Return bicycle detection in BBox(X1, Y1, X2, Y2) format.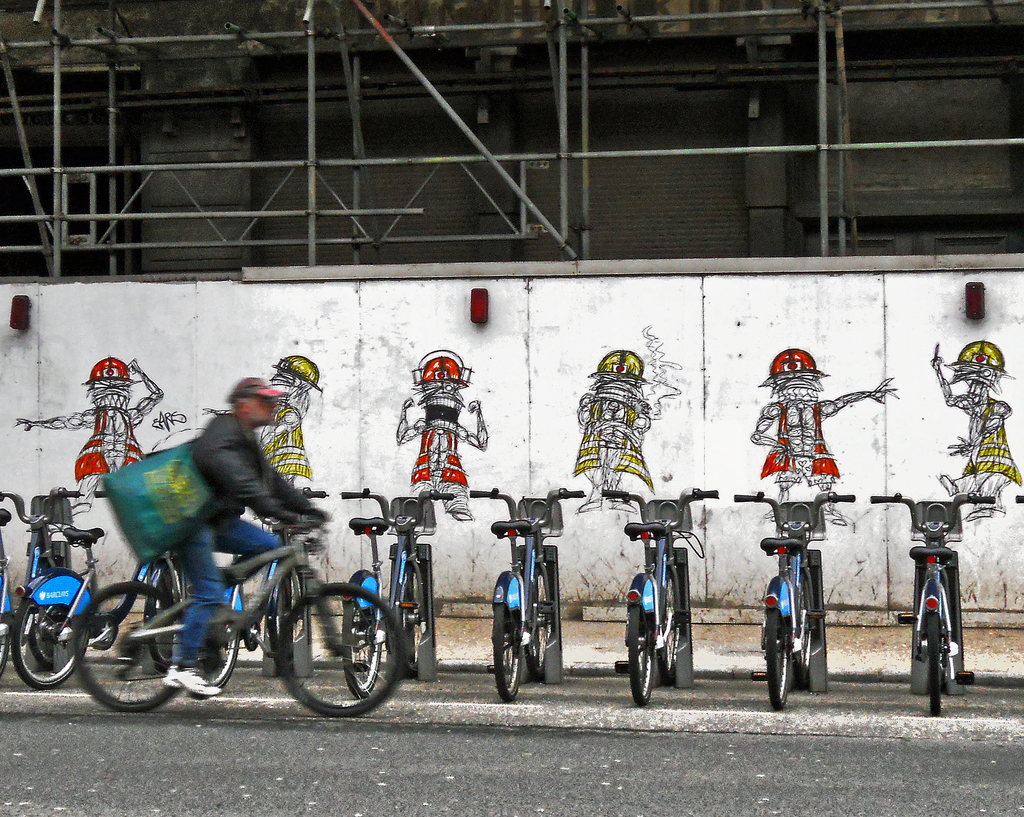
BBox(17, 486, 178, 690).
